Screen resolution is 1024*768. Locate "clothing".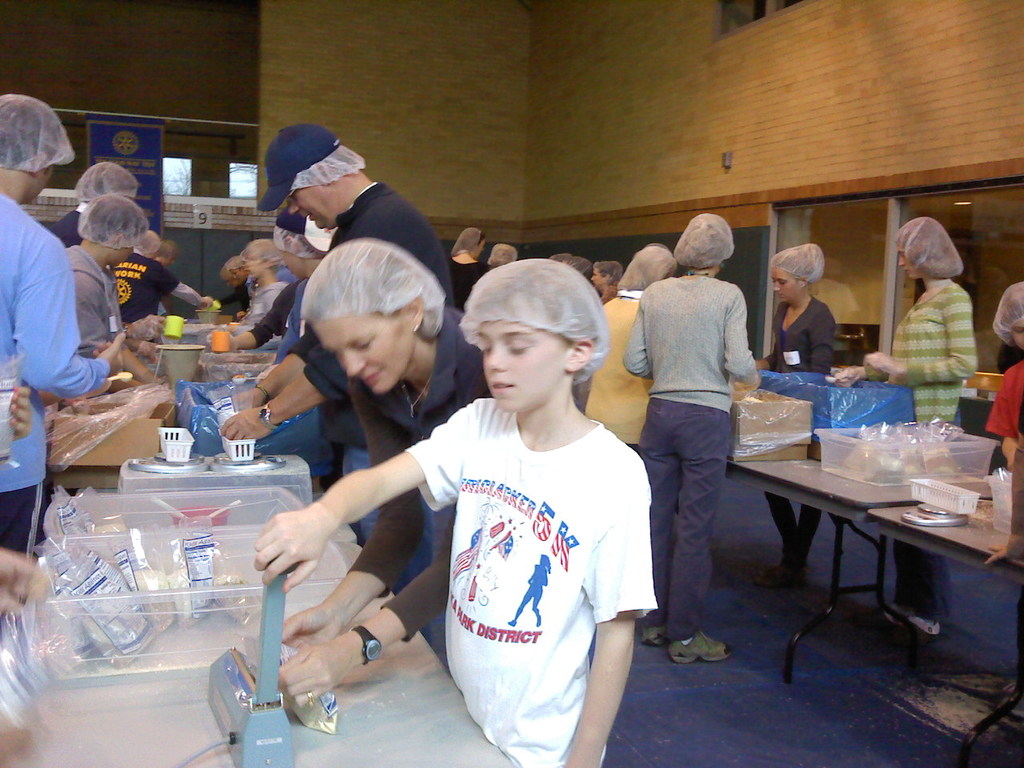
[0, 186, 111, 558].
